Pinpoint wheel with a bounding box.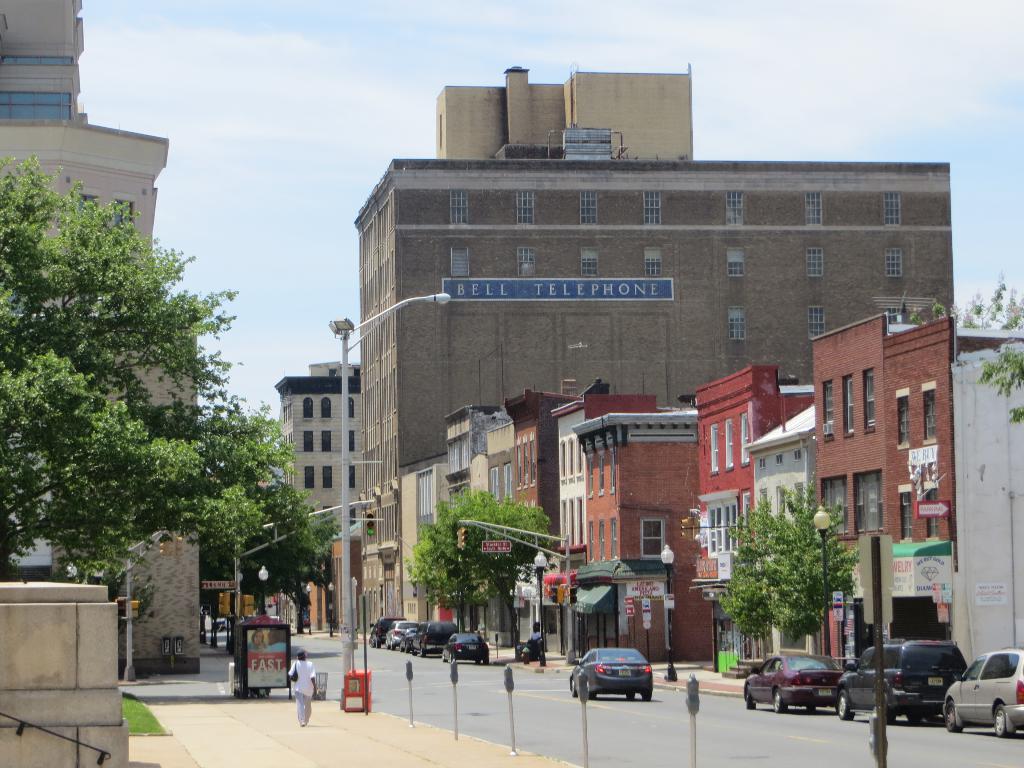
(left=837, top=688, right=851, bottom=716).
